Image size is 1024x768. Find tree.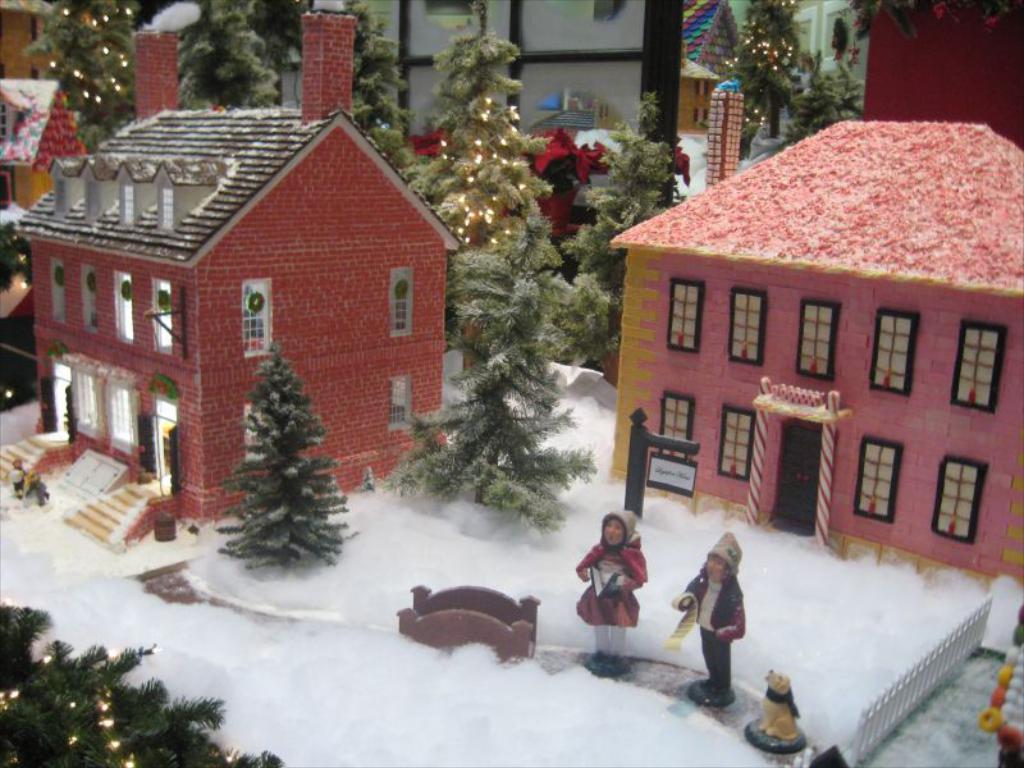
locate(558, 122, 677, 307).
